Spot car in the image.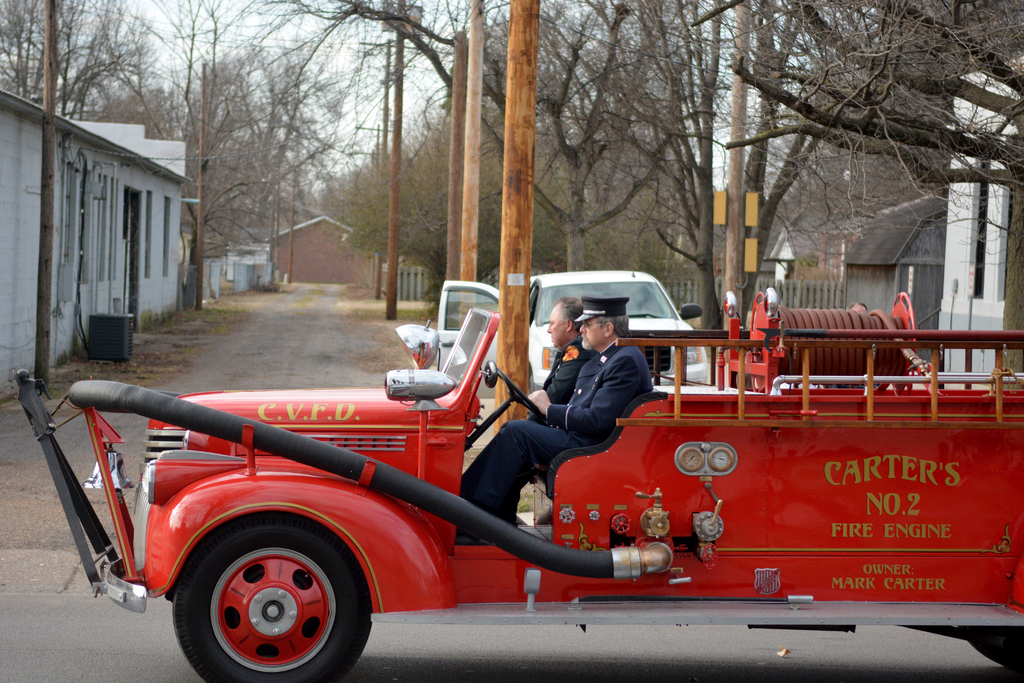
car found at <region>19, 292, 970, 668</region>.
